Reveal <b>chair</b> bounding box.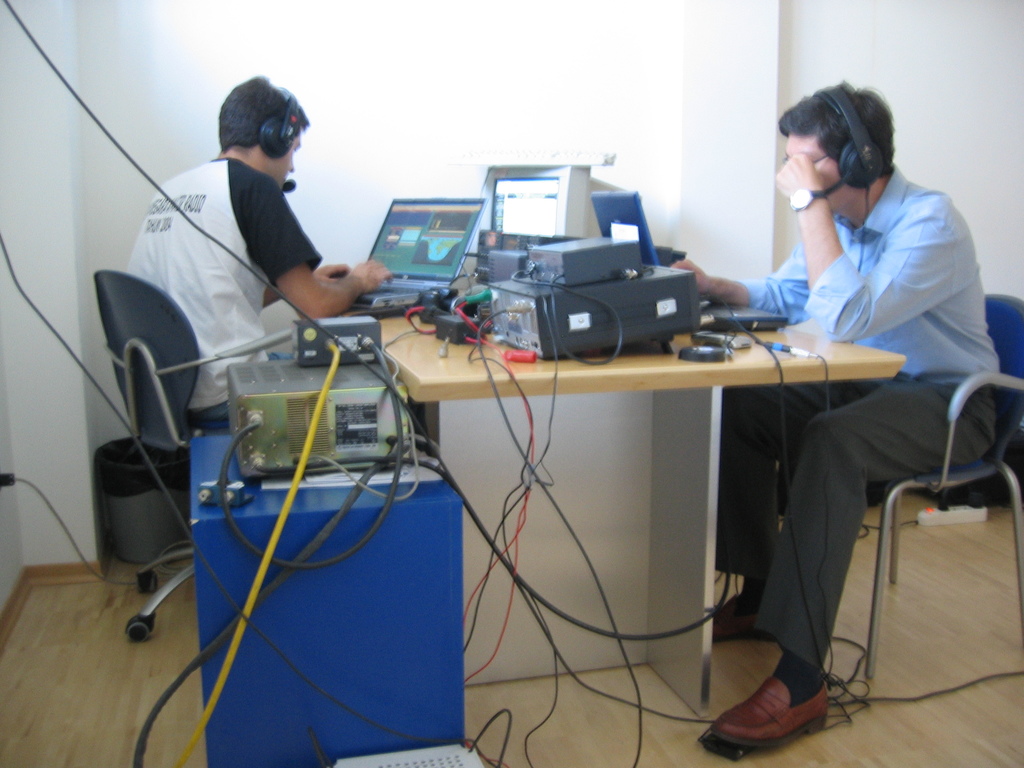
Revealed: bbox(97, 268, 296, 643).
